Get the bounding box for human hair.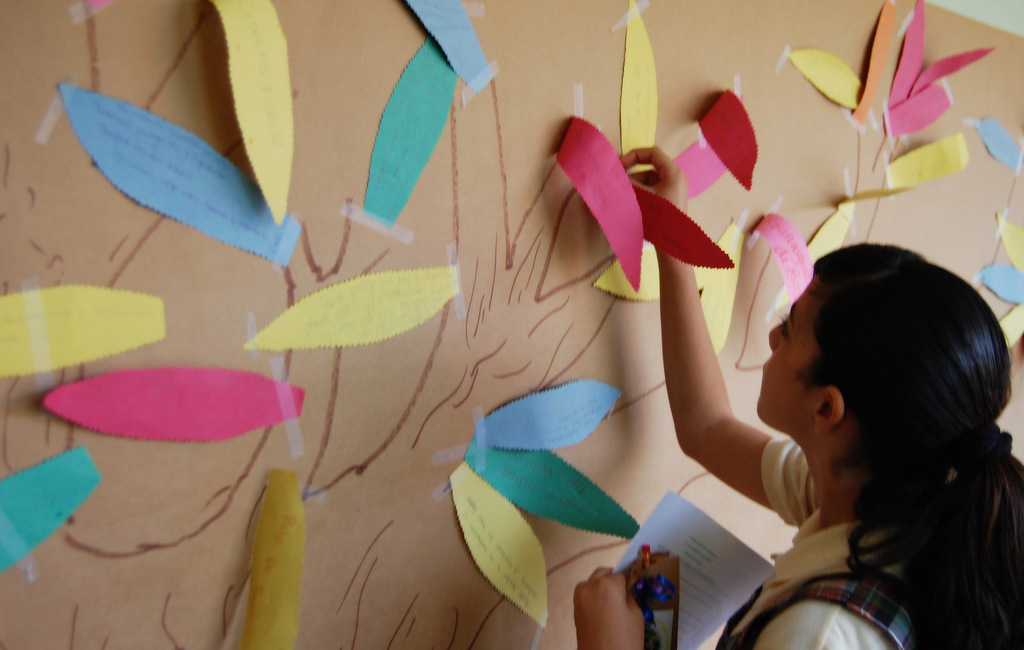
left=765, top=241, right=1023, bottom=648.
